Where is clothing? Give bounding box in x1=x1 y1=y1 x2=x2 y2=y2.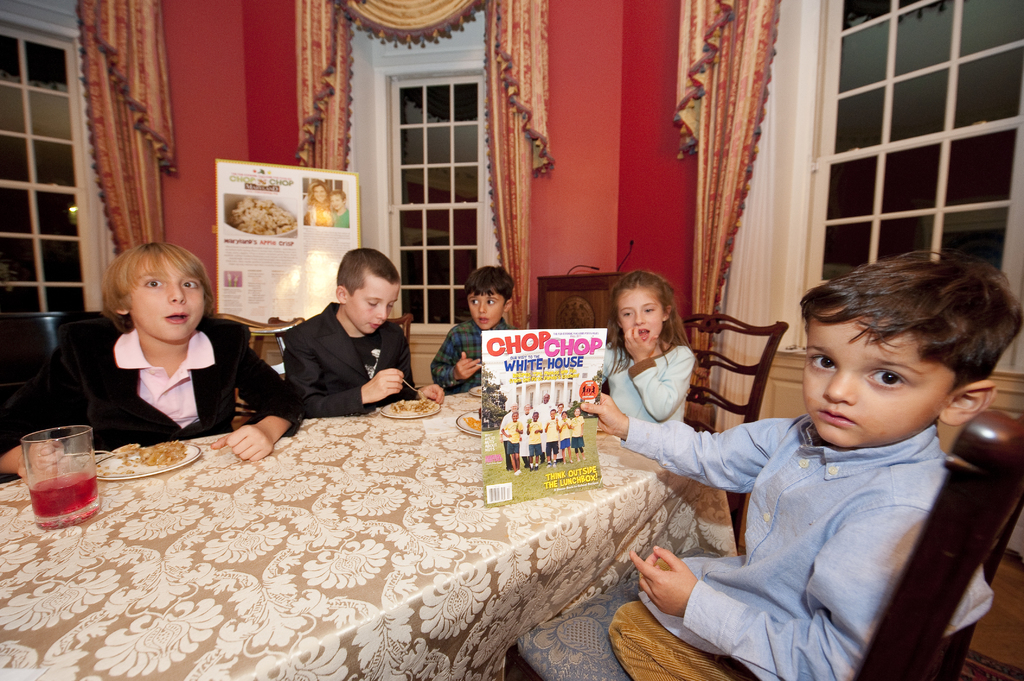
x1=5 y1=310 x2=298 y2=448.
